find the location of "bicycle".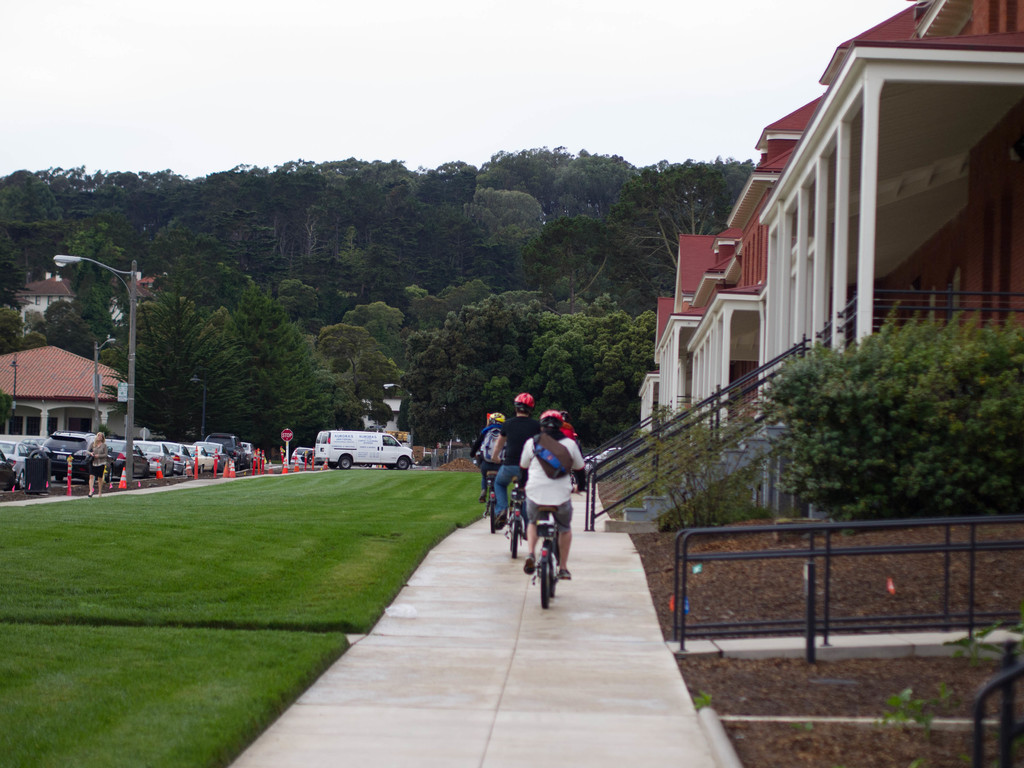
Location: <box>493,456,527,561</box>.
